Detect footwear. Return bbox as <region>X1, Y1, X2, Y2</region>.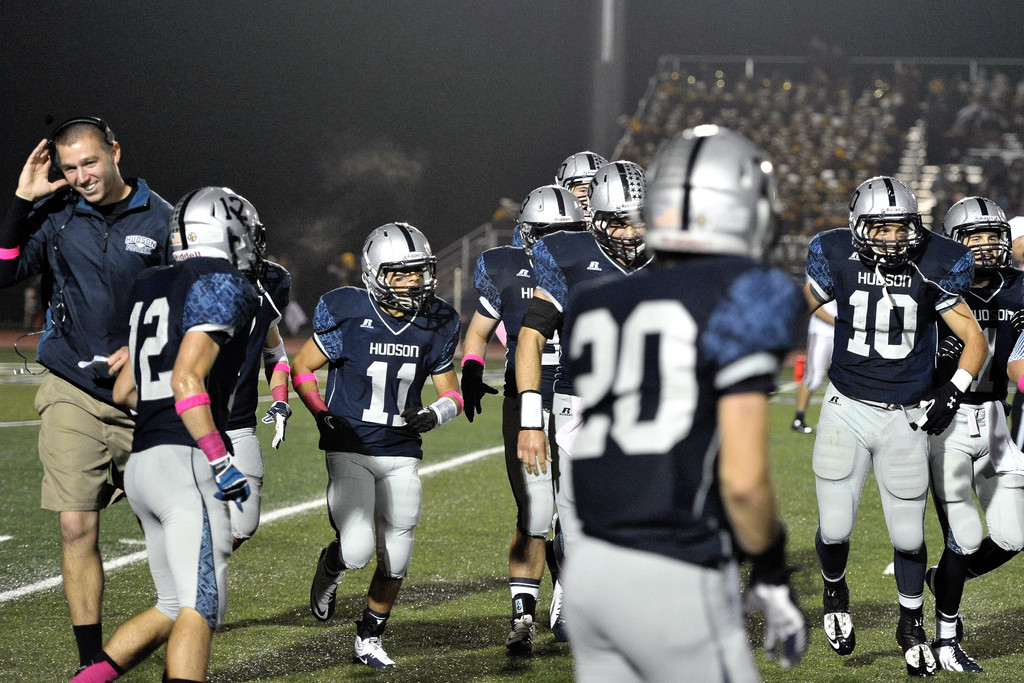
<region>931, 637, 980, 670</region>.
